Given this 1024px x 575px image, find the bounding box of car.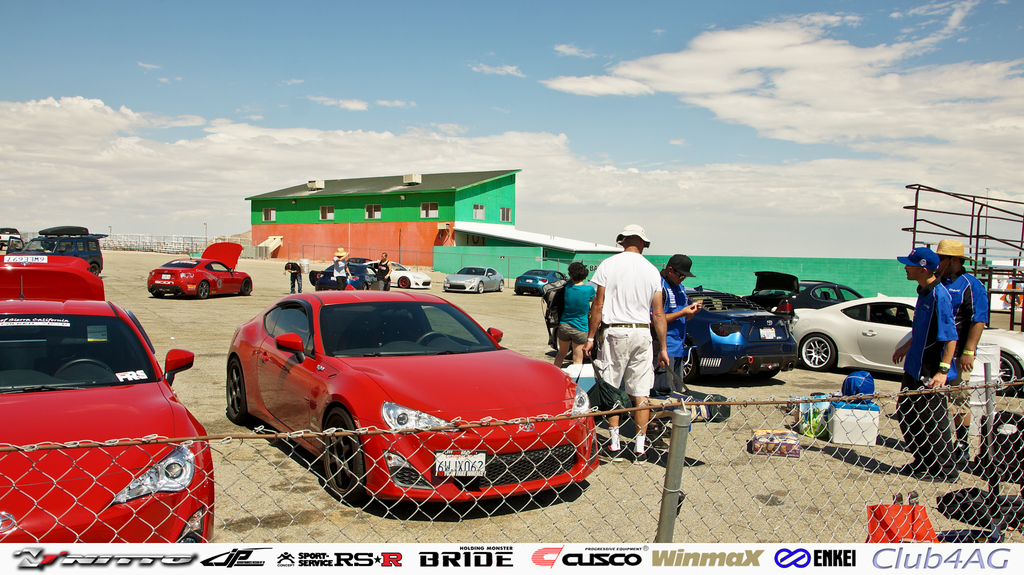
222 282 605 512.
